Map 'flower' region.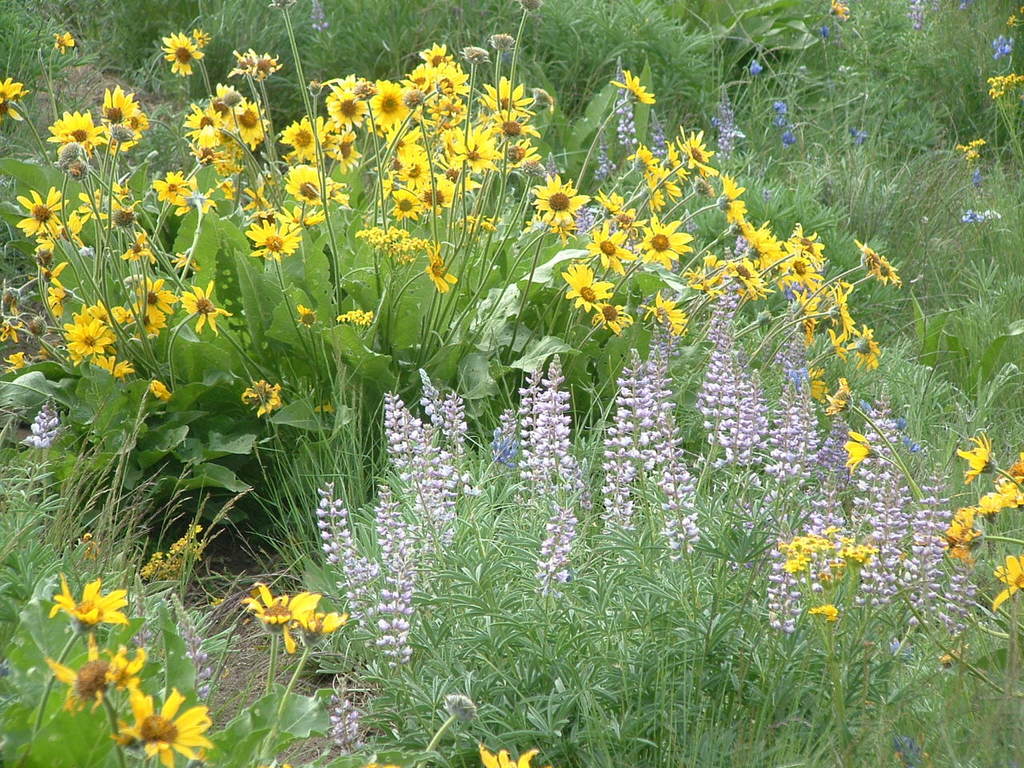
Mapped to (232,585,337,663).
